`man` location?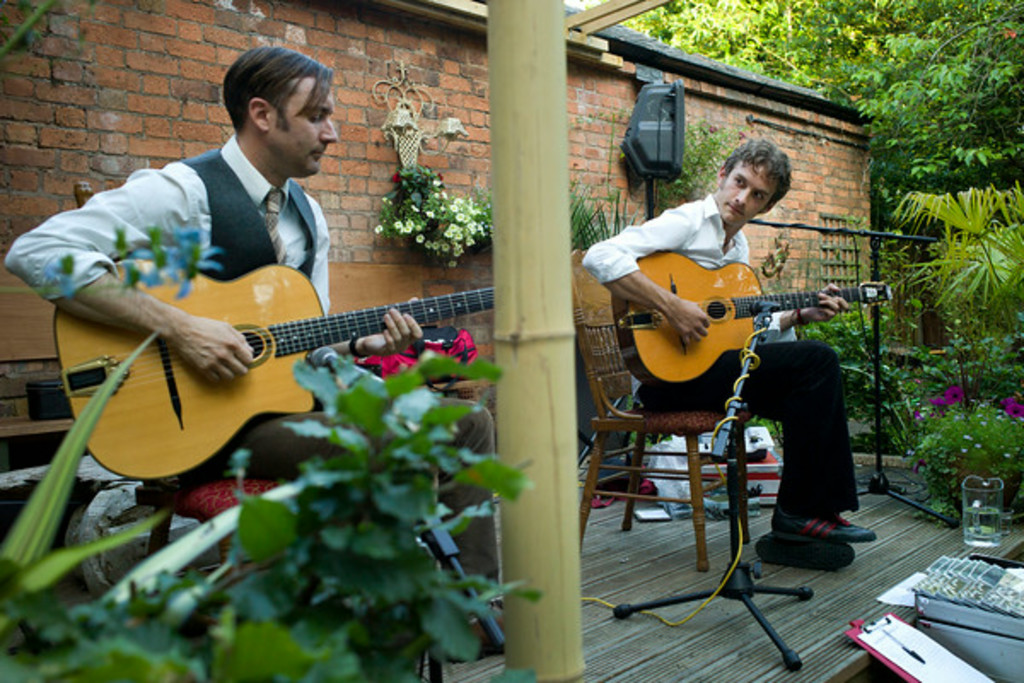
box=[577, 138, 877, 572]
